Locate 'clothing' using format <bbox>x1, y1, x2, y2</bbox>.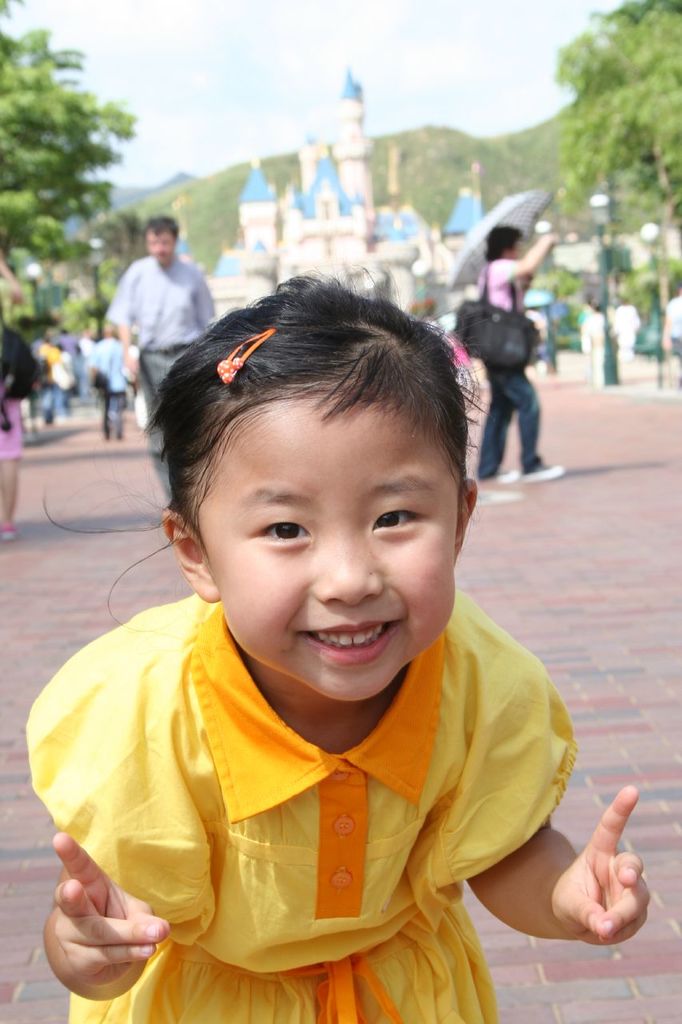
<bbox>473, 259, 550, 478</bbox>.
